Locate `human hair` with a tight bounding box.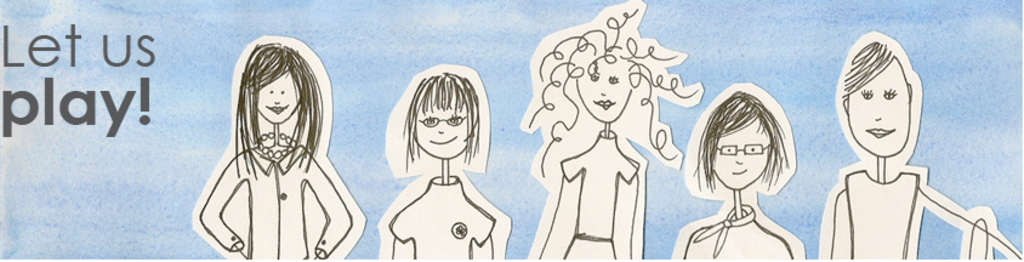
left=527, top=8, right=700, bottom=183.
